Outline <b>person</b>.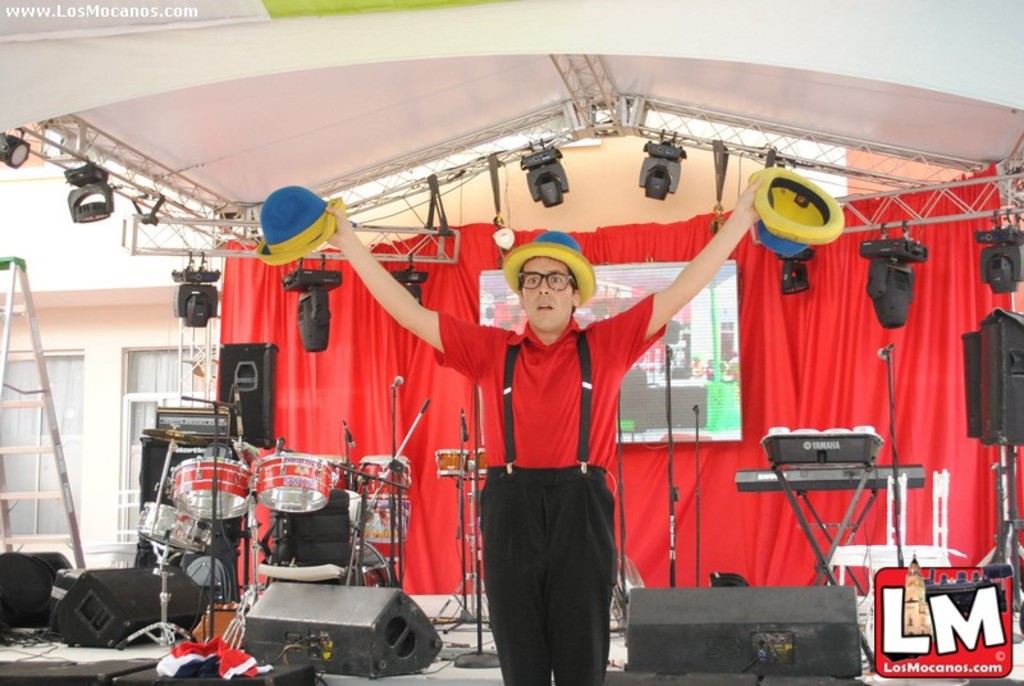
Outline: [324,177,776,685].
